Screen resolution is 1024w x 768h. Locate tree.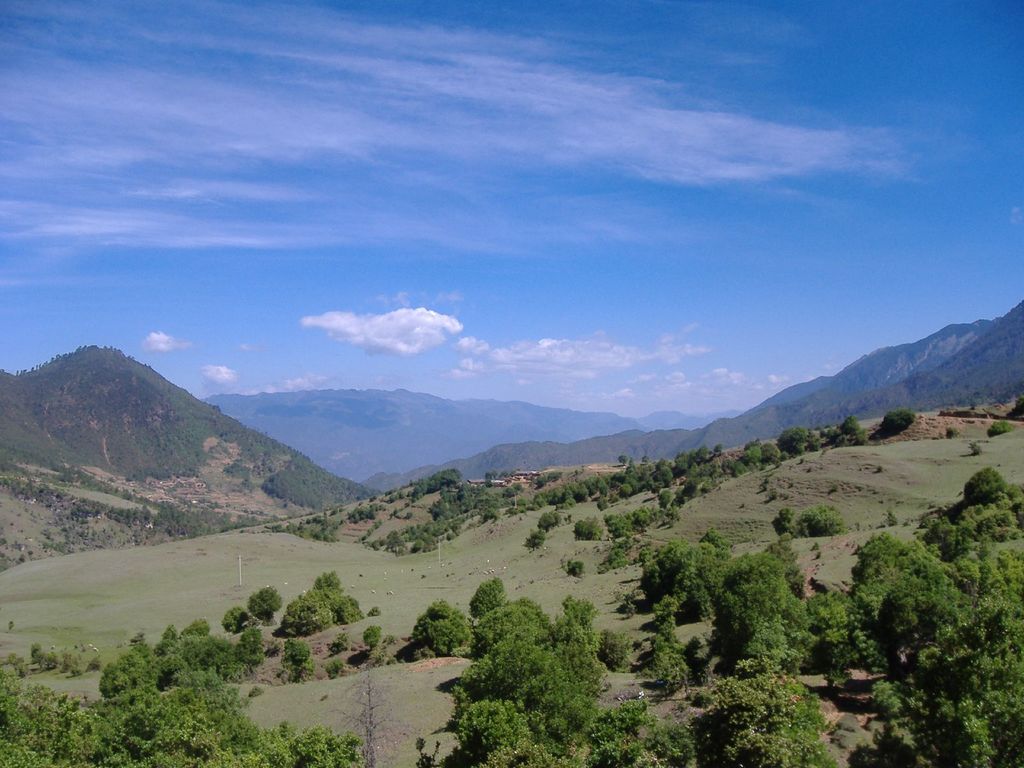
<bbox>276, 575, 360, 641</bbox>.
